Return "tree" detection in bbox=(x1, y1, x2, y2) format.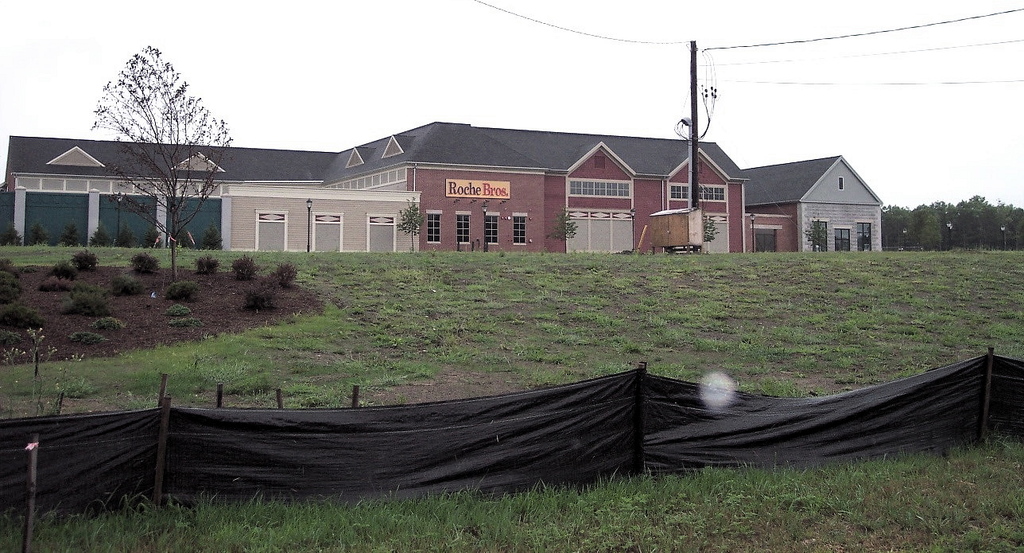
bbox=(83, 29, 221, 255).
